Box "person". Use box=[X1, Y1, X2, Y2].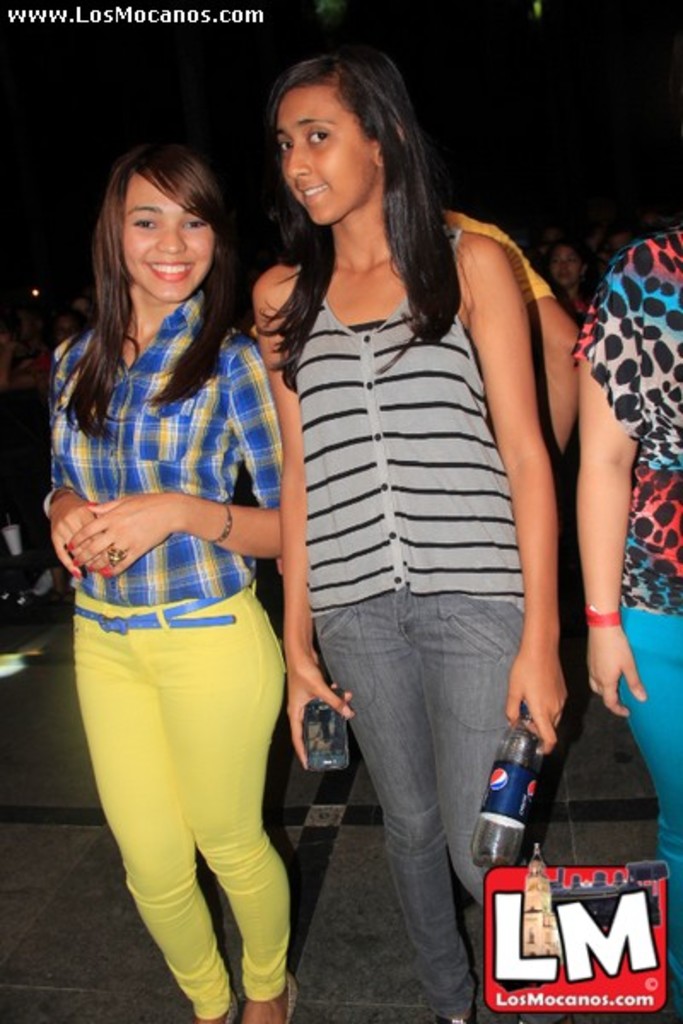
box=[429, 195, 582, 456].
